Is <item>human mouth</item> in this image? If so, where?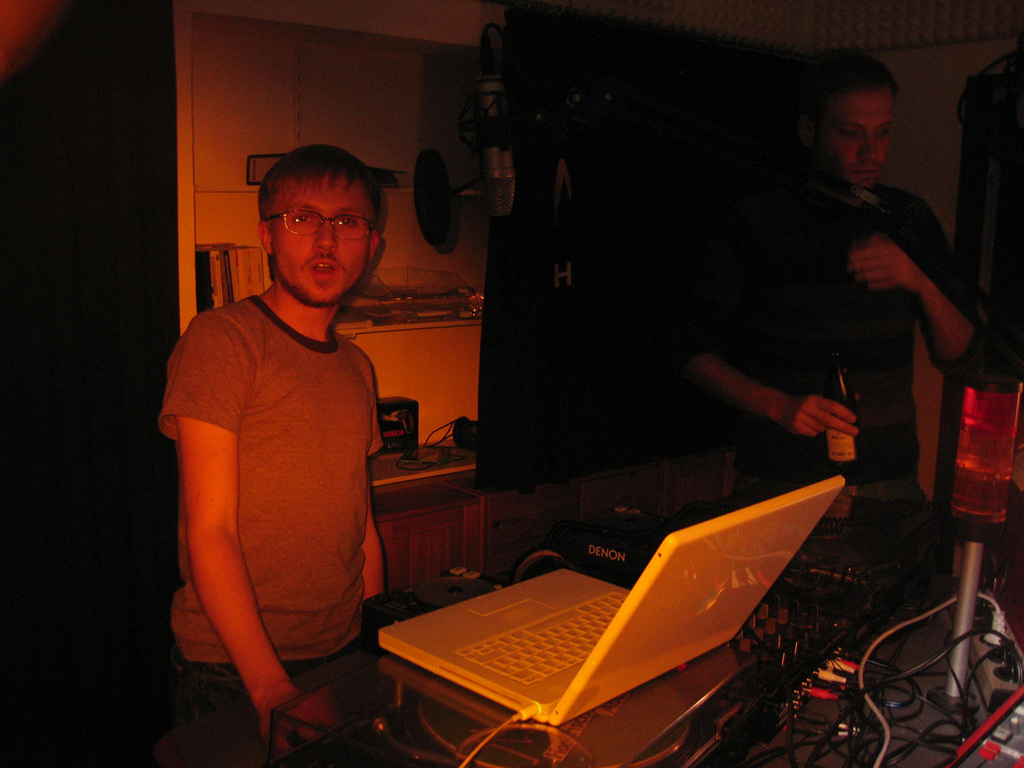
Yes, at box(308, 261, 336, 276).
